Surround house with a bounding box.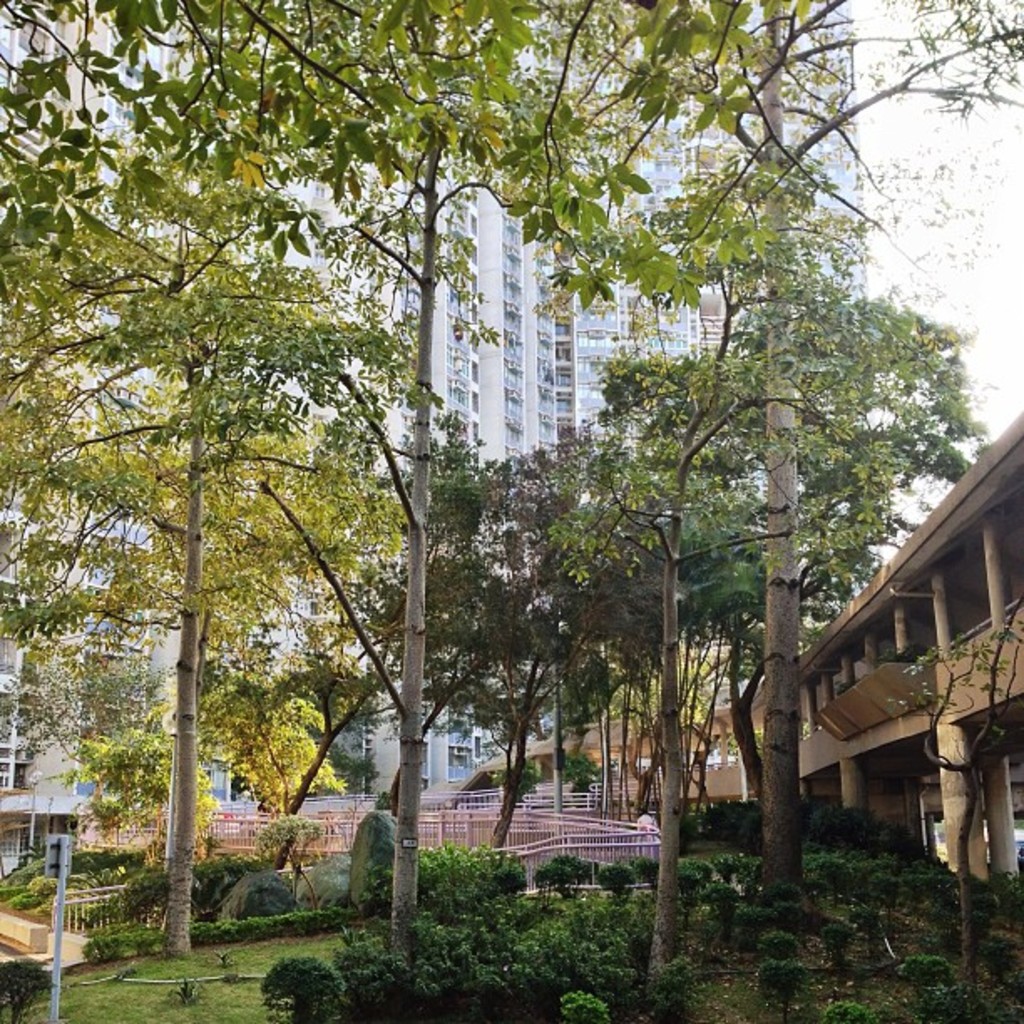
bbox=(383, 581, 484, 796).
